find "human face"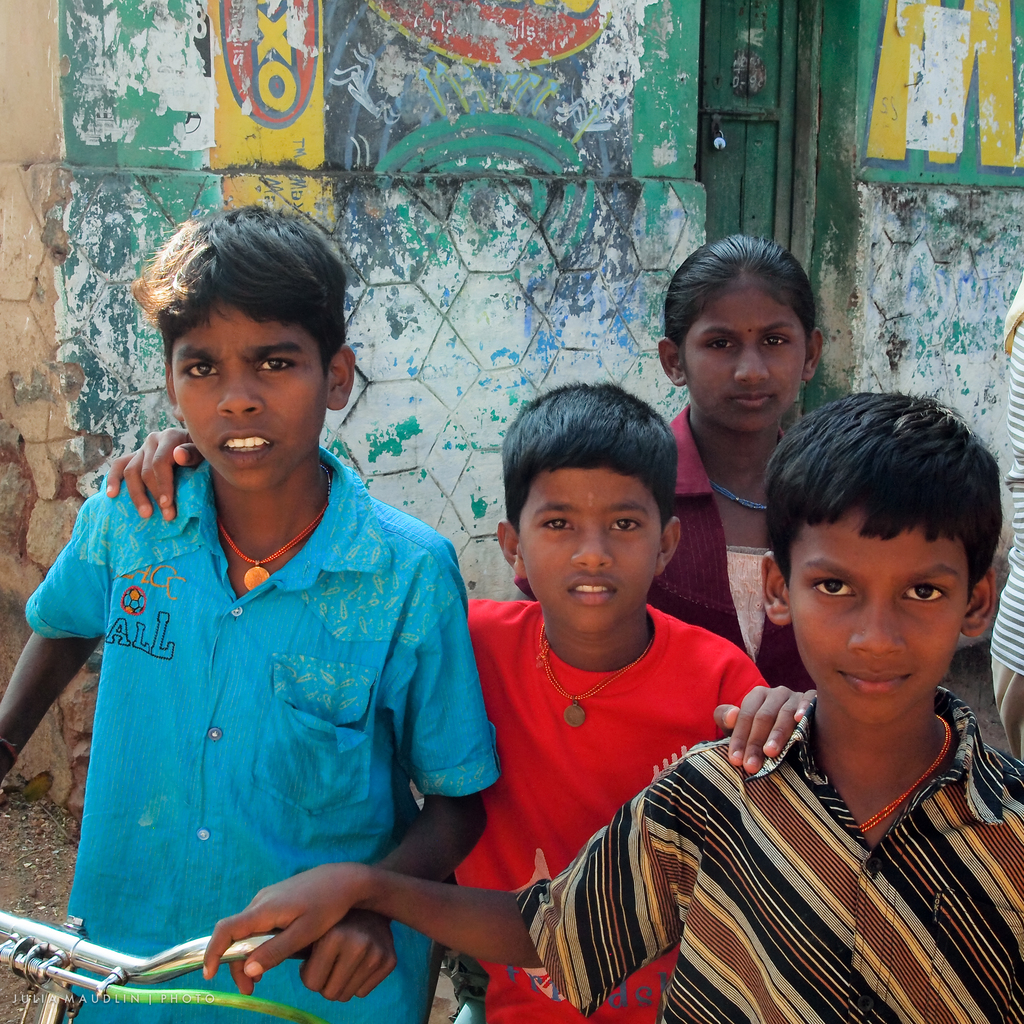
(x1=513, y1=460, x2=654, y2=627)
